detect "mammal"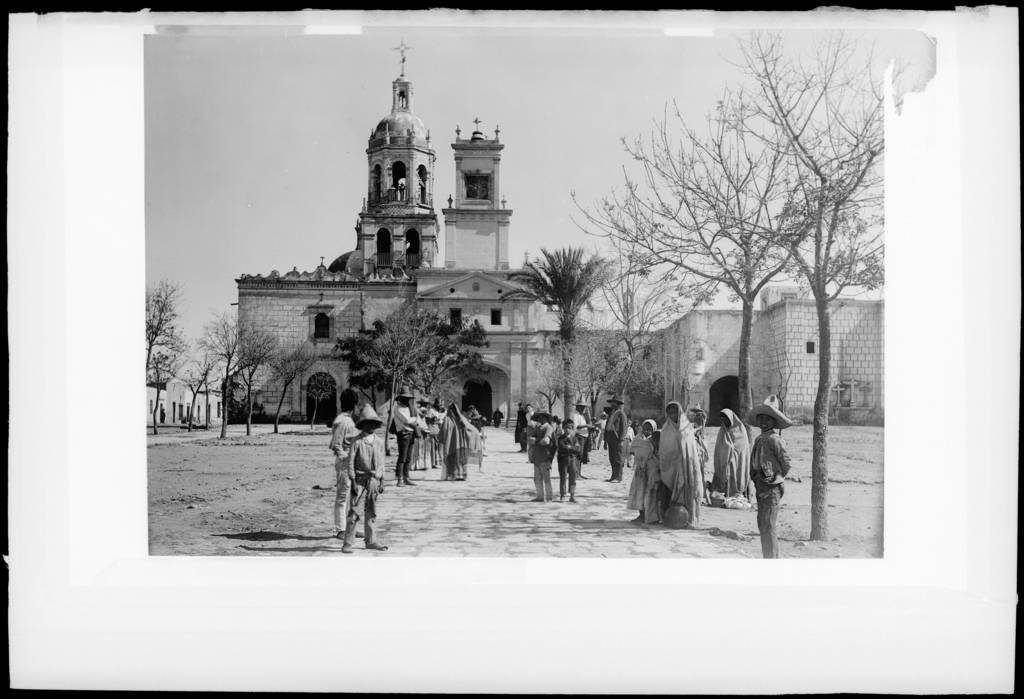
493/409/502/428
